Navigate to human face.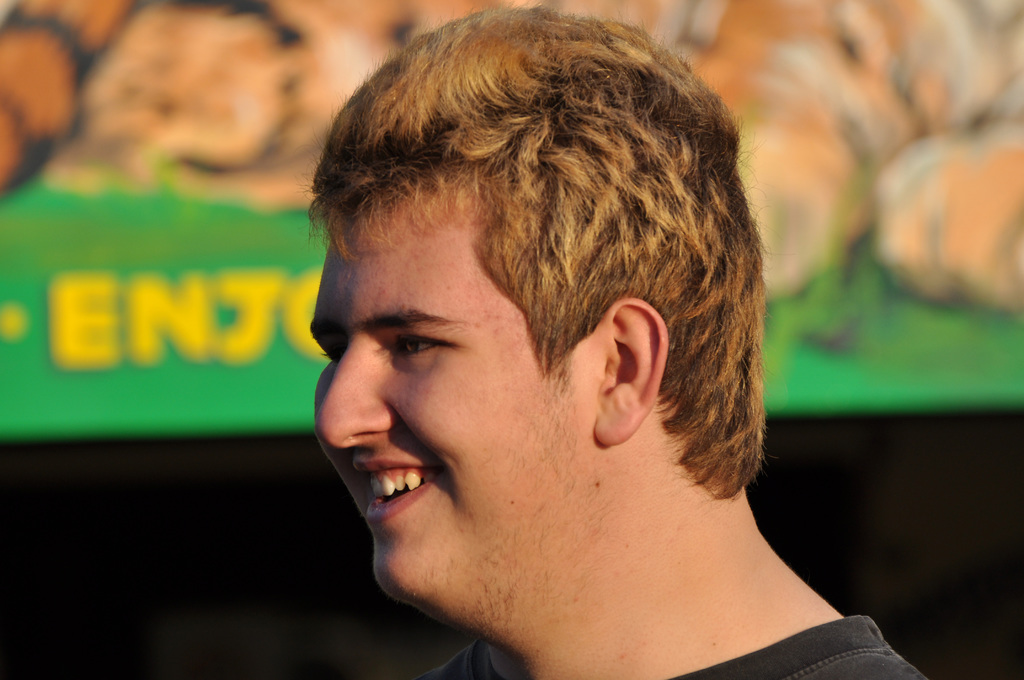
Navigation target: detection(307, 197, 601, 603).
